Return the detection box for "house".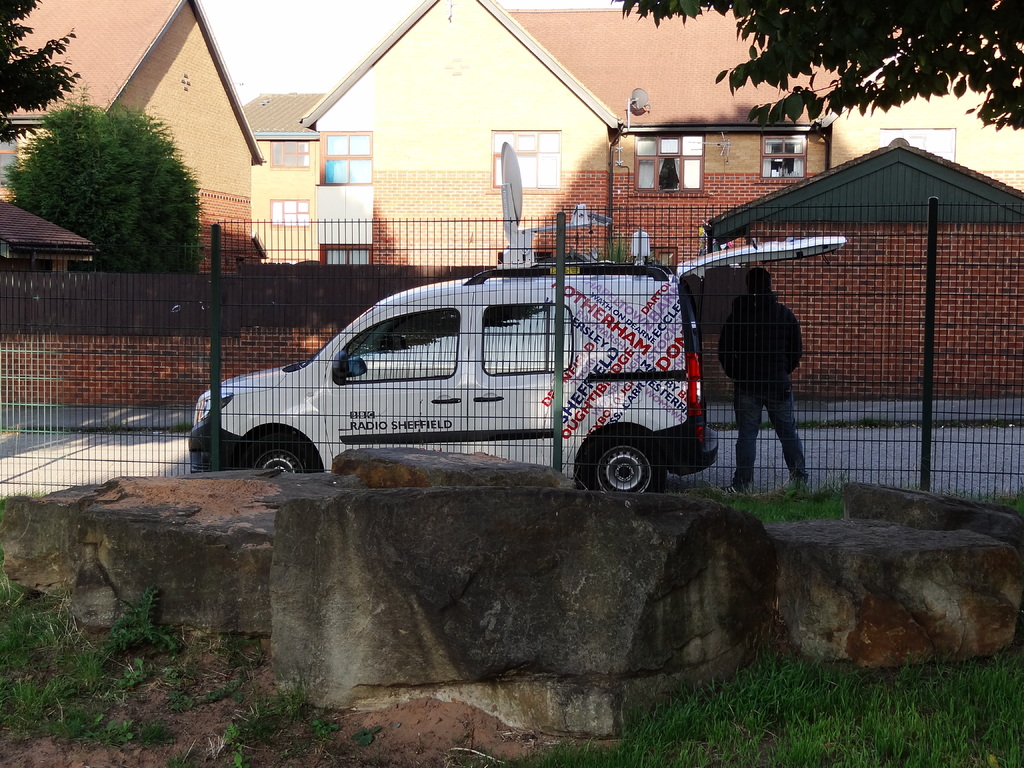
Rect(0, 0, 259, 276).
